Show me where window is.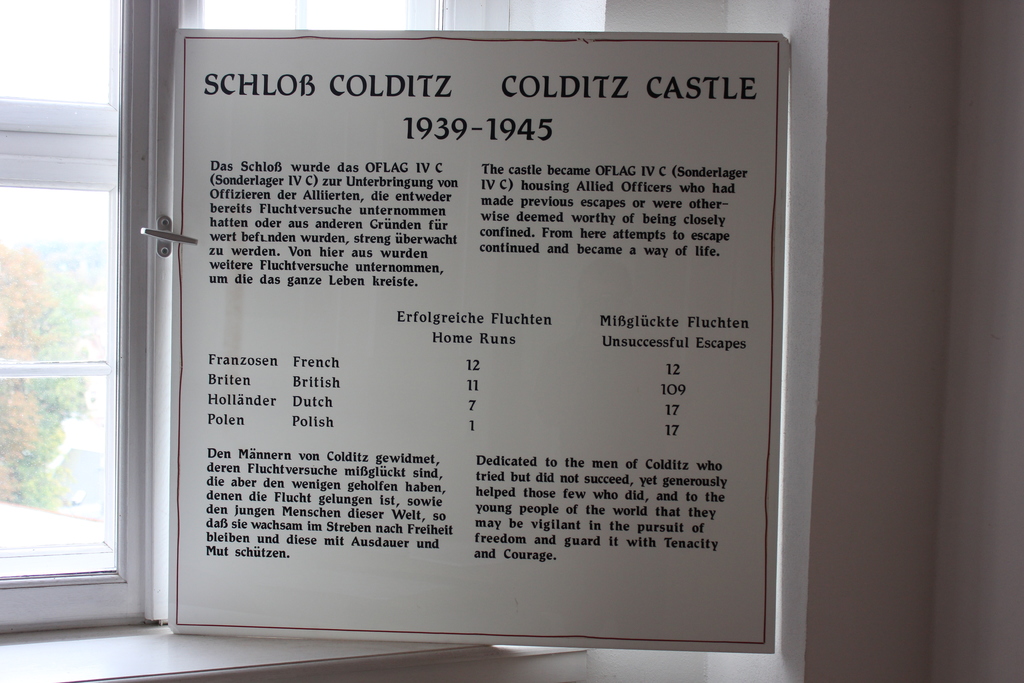
window is at {"x1": 0, "y1": 0, "x2": 513, "y2": 638}.
